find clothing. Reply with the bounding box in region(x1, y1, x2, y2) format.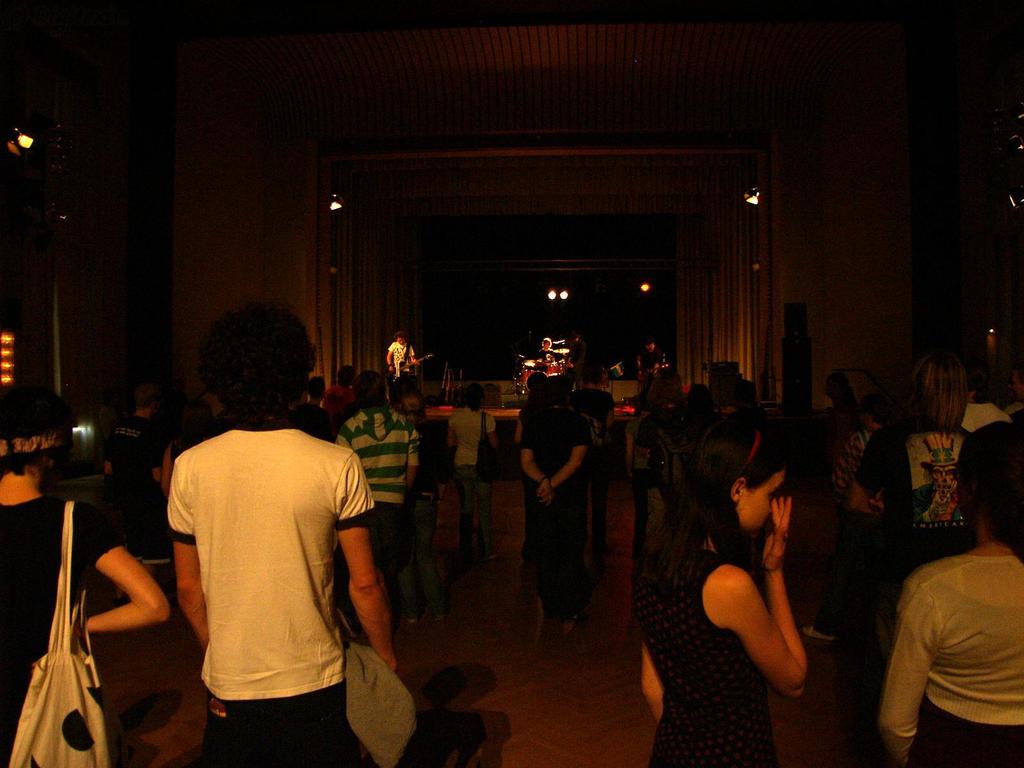
region(0, 495, 124, 767).
